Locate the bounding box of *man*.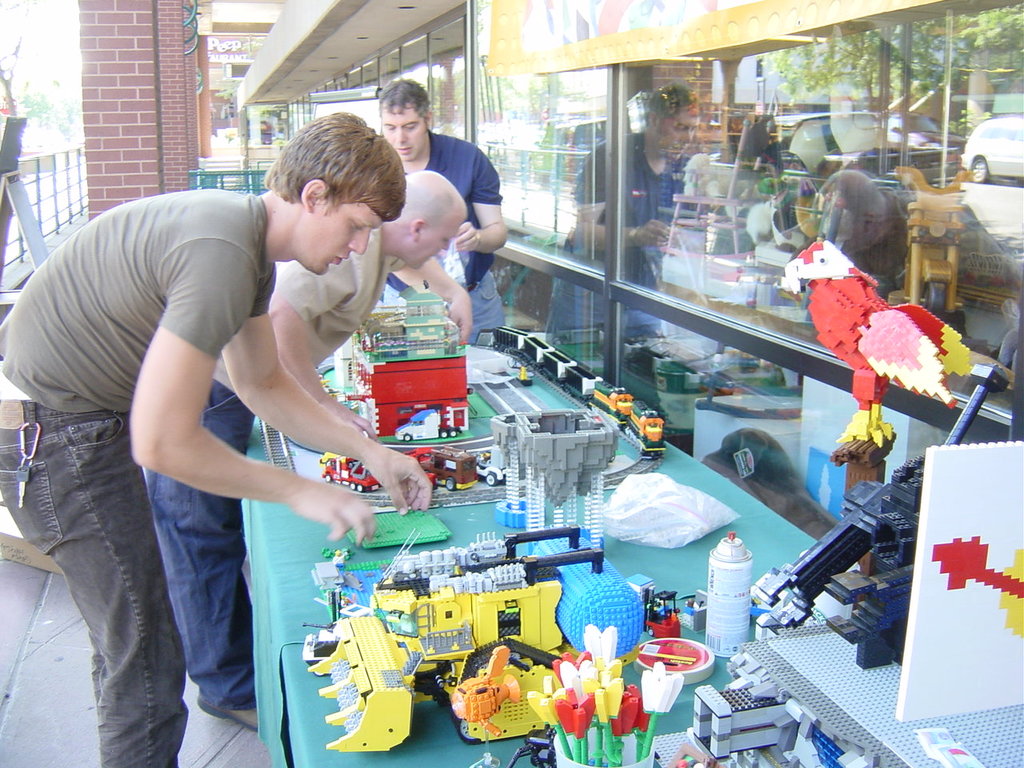
Bounding box: region(381, 74, 509, 326).
